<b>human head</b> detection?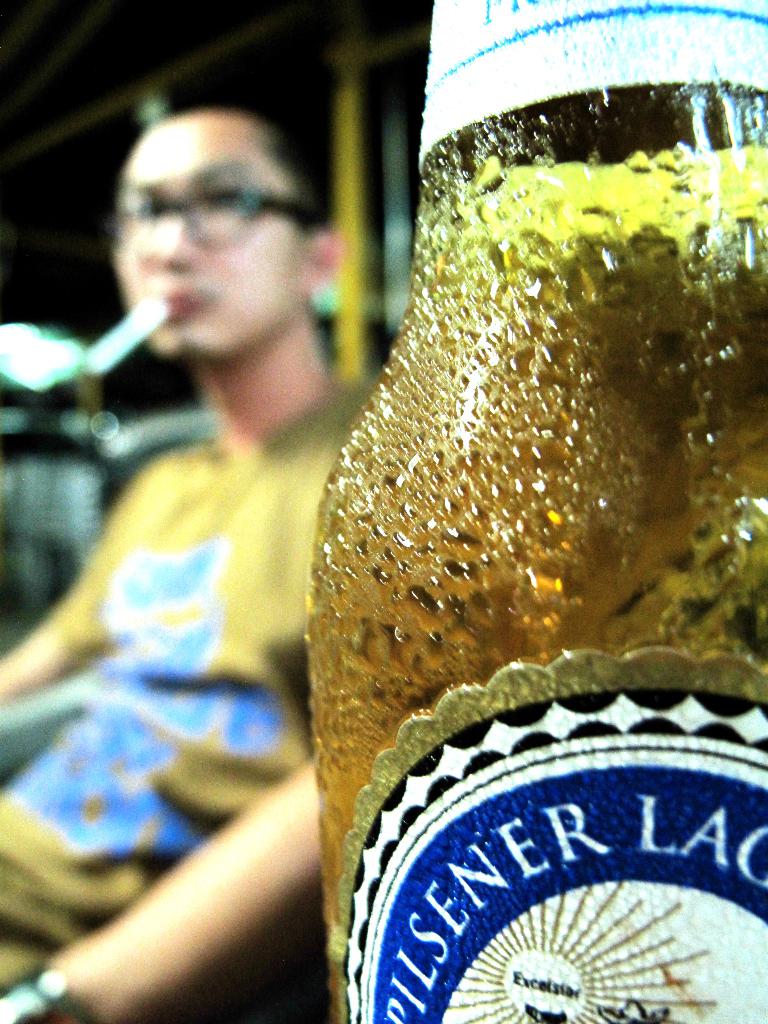
<region>87, 89, 365, 371</region>
